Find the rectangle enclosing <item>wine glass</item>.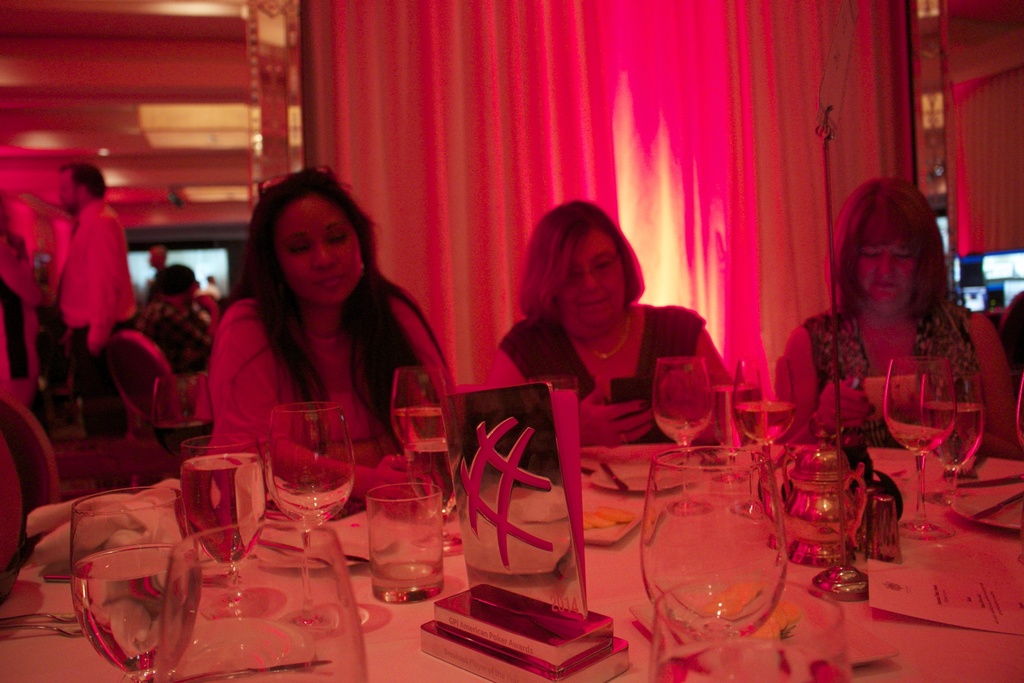
x1=651, y1=354, x2=715, y2=518.
